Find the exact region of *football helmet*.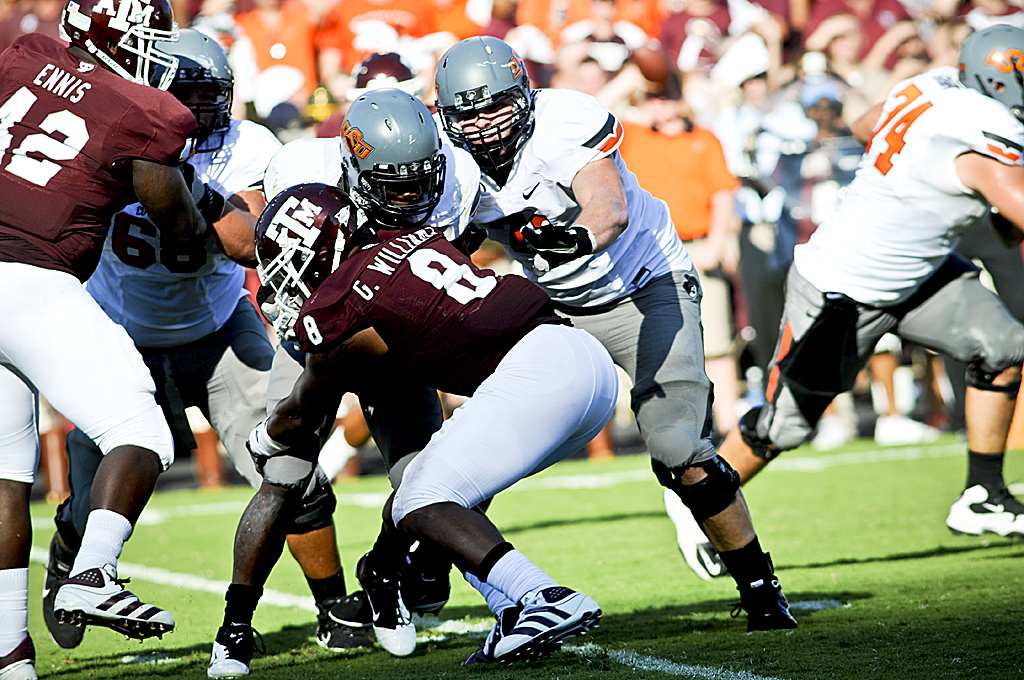
Exact region: x1=253, y1=176, x2=376, y2=319.
